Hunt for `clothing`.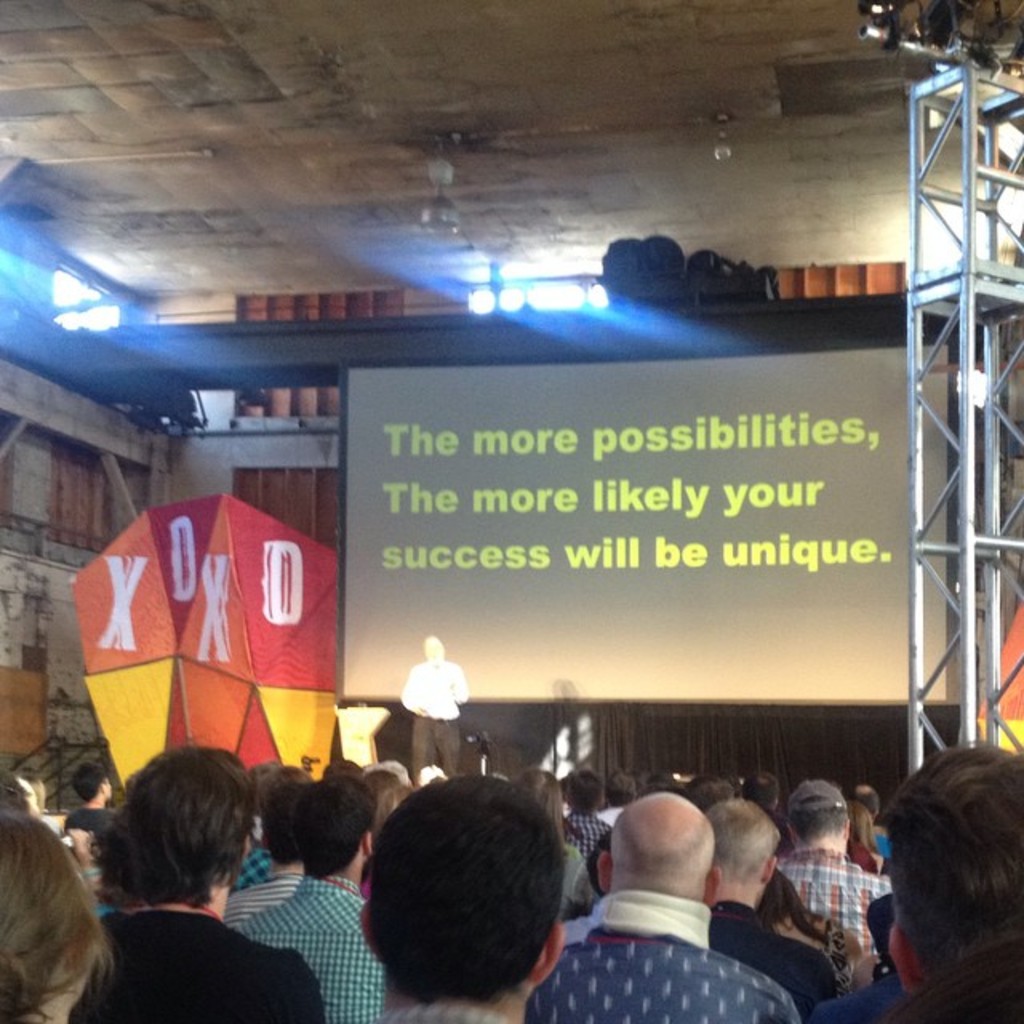
Hunted down at <region>880, 858, 894, 880</region>.
